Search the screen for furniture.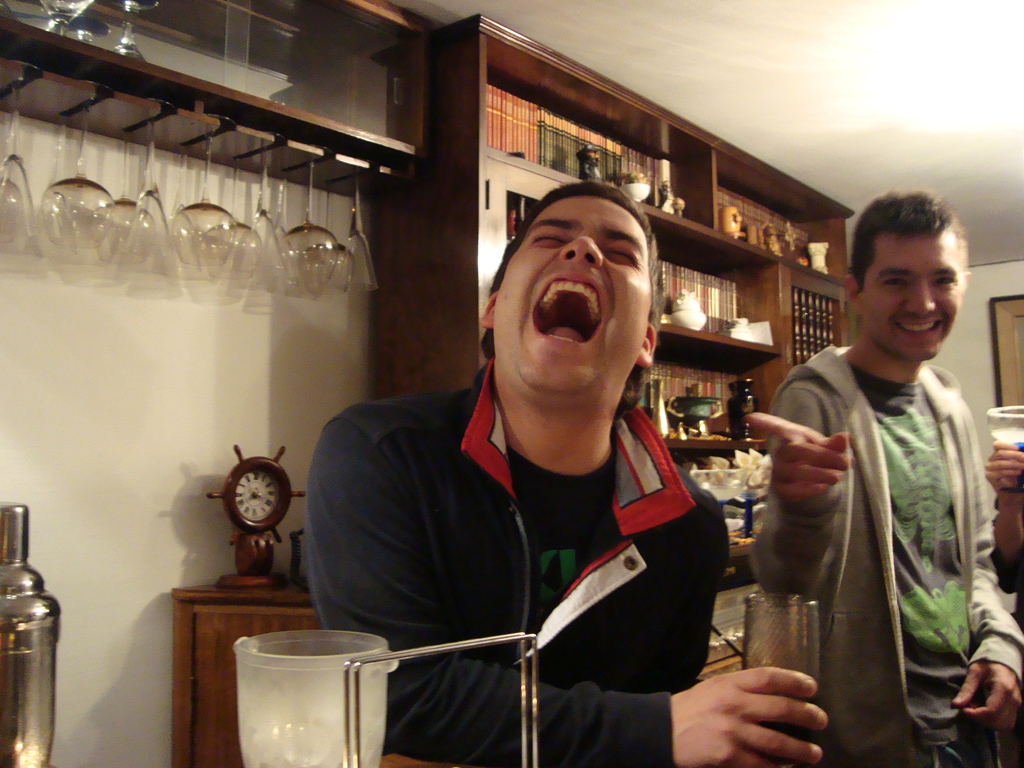
Found at select_region(170, 579, 324, 767).
